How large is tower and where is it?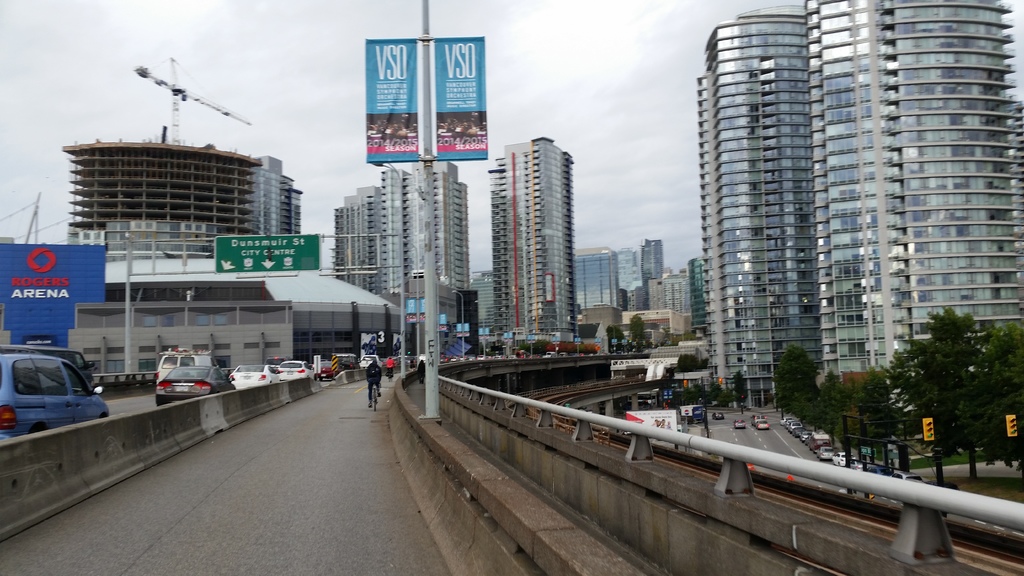
Bounding box: Rect(805, 0, 1023, 384).
